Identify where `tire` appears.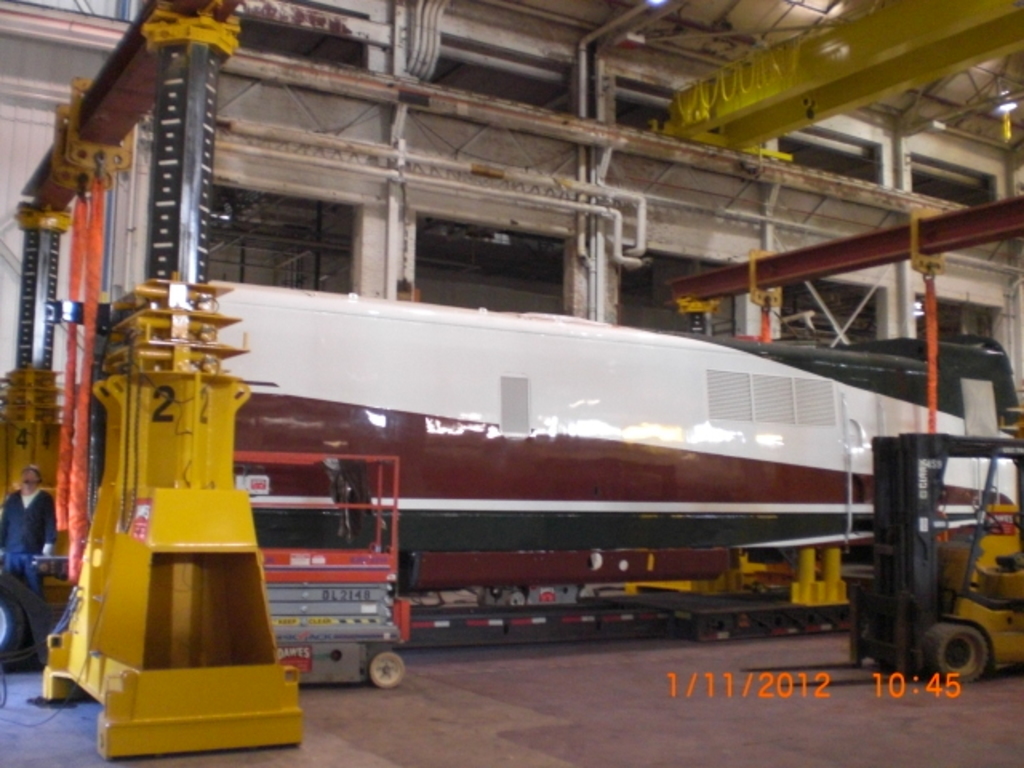
Appears at (left=0, top=586, right=27, bottom=651).
